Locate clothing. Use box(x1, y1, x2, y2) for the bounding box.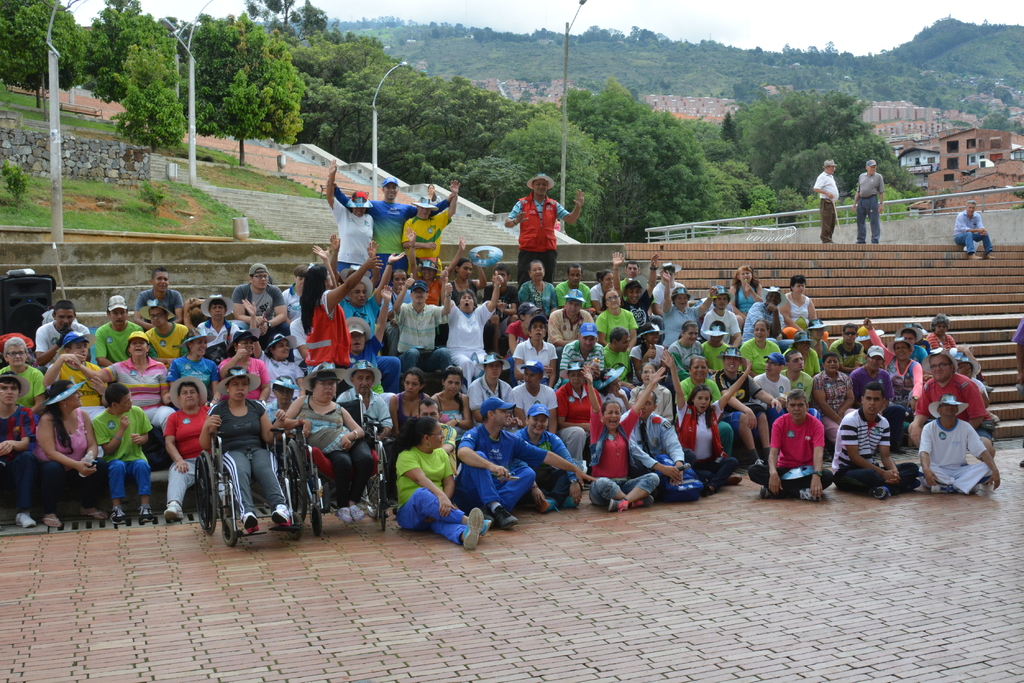
box(3, 364, 43, 394).
